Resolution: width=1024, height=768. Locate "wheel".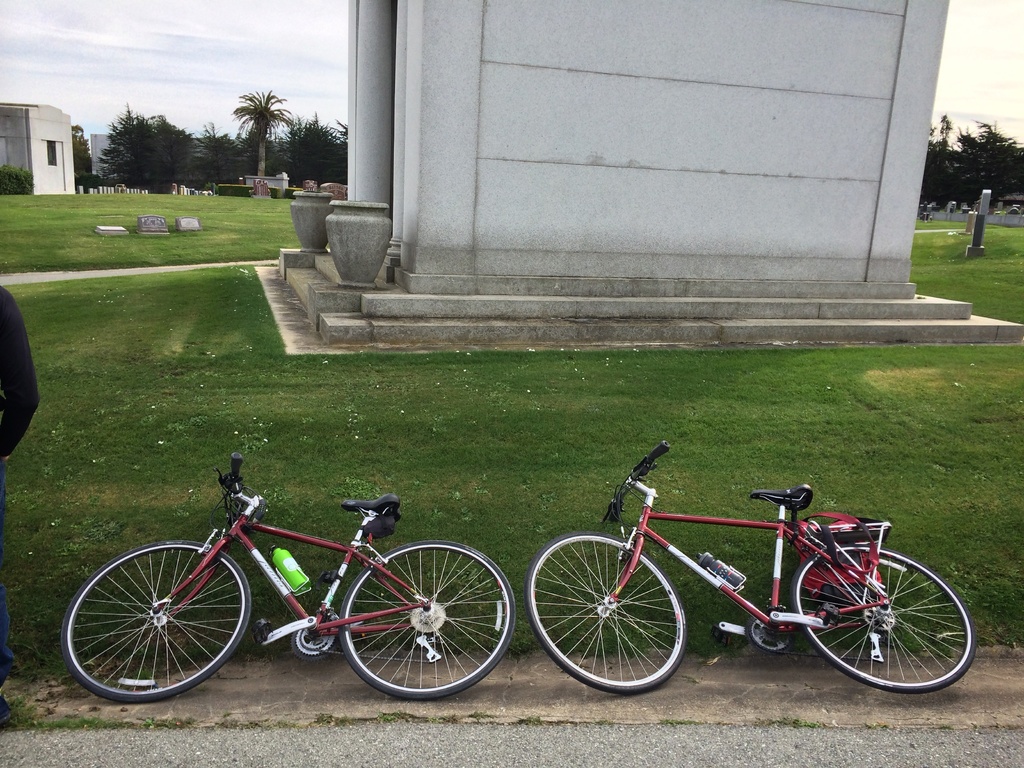
[left=63, top=537, right=248, bottom=701].
